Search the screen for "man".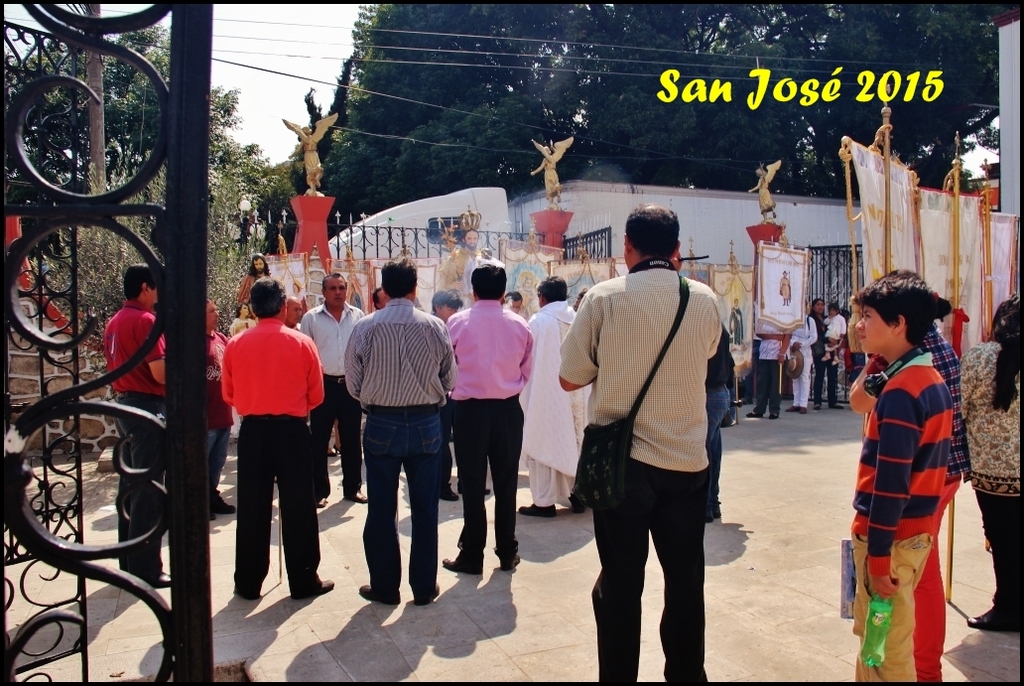
Found at 533,146,564,205.
